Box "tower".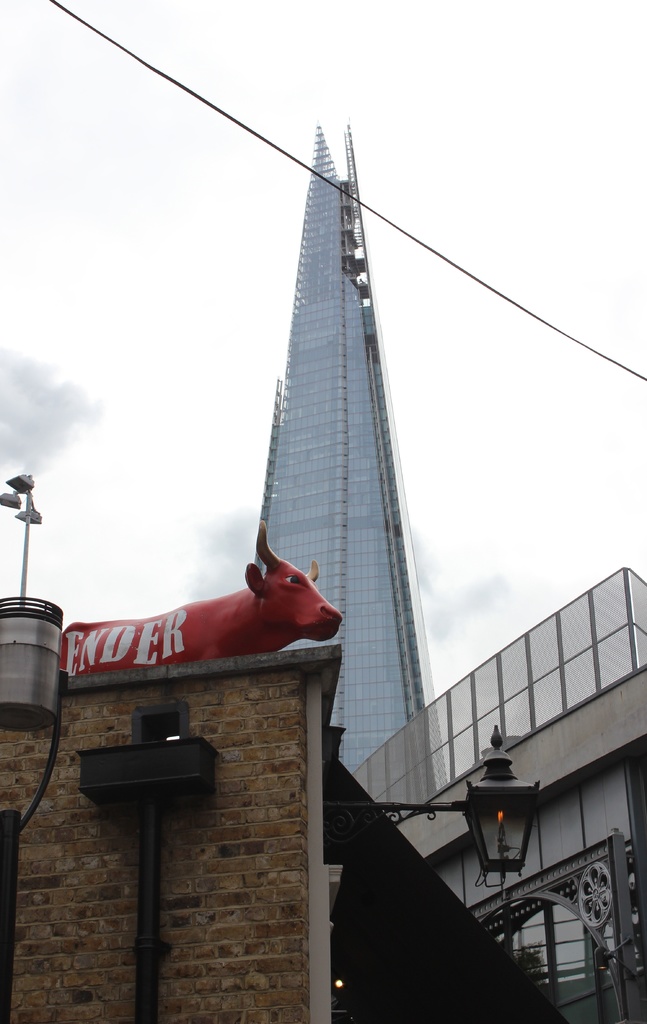
253:129:450:820.
